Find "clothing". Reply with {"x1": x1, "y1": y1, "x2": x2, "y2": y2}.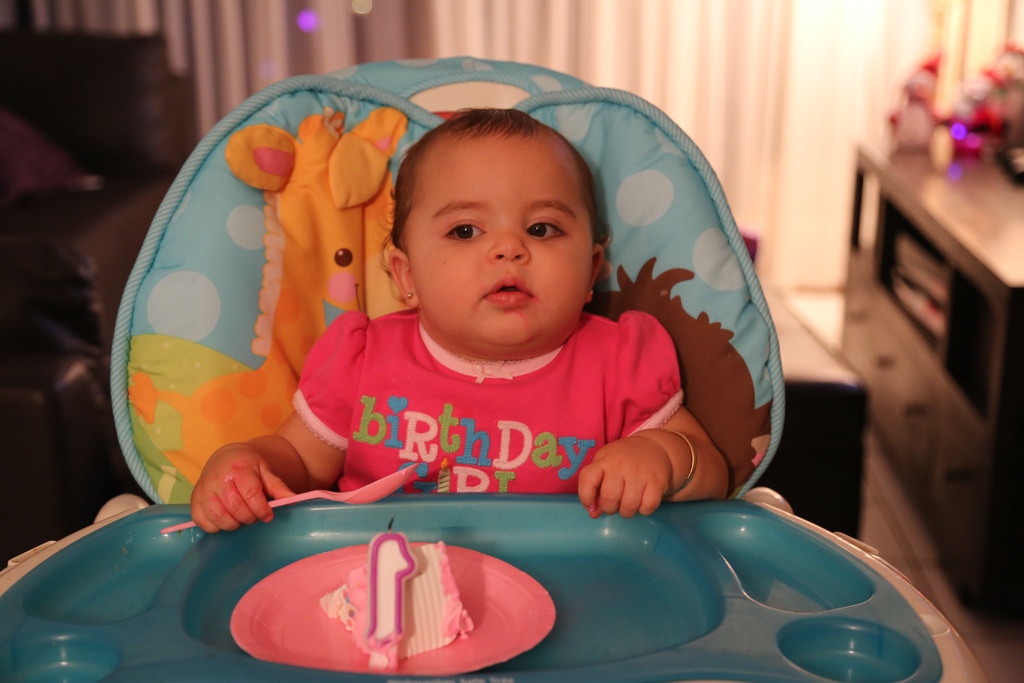
{"x1": 263, "y1": 188, "x2": 762, "y2": 513}.
